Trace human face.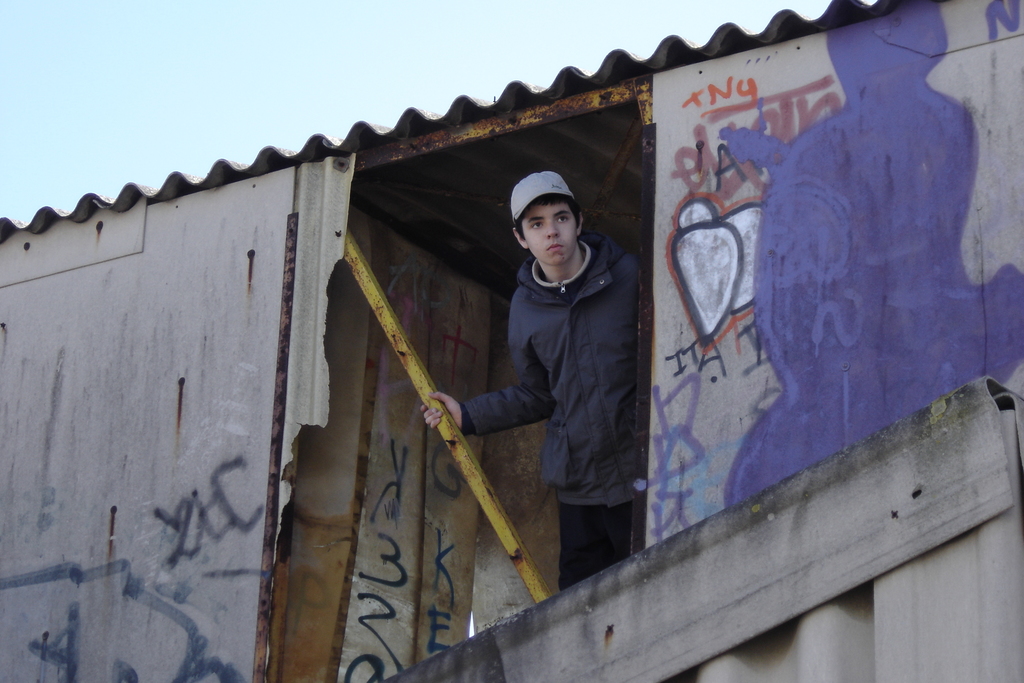
Traced to detection(518, 202, 574, 265).
